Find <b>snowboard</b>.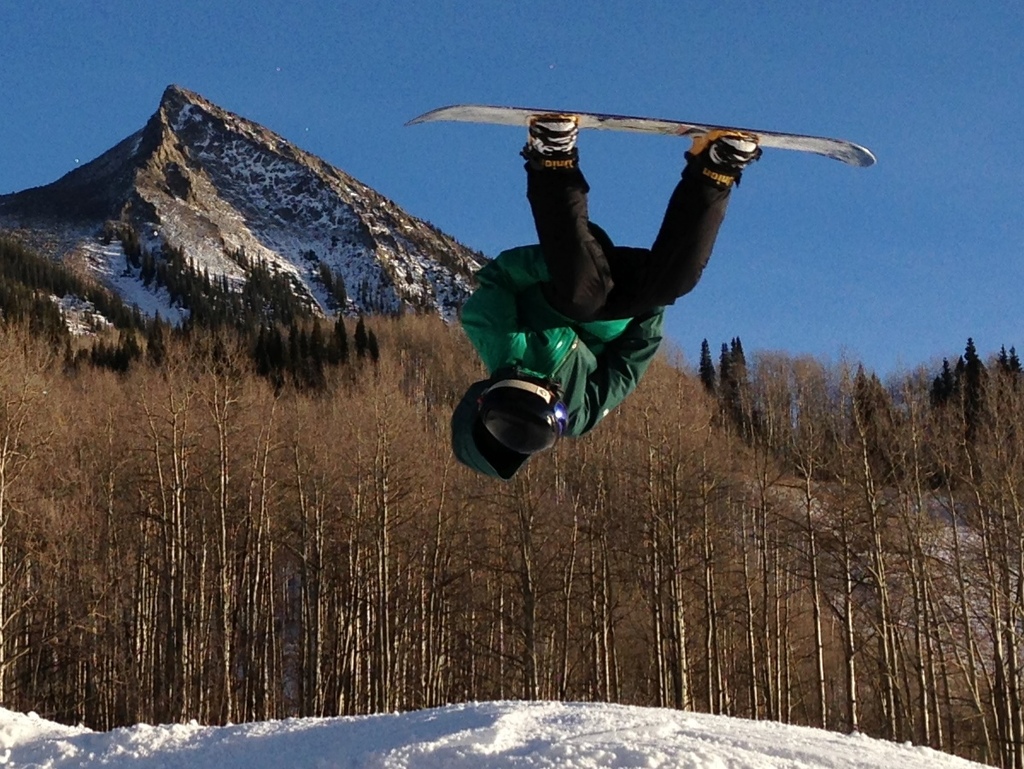
bbox=(403, 104, 875, 170).
